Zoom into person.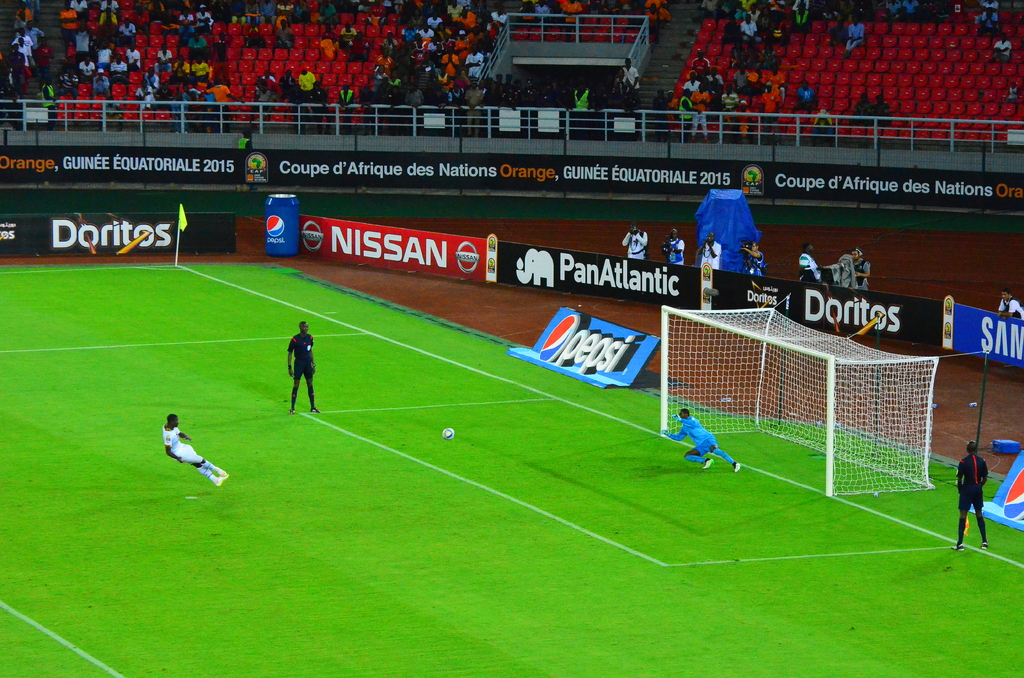
Zoom target: 659,228,686,262.
